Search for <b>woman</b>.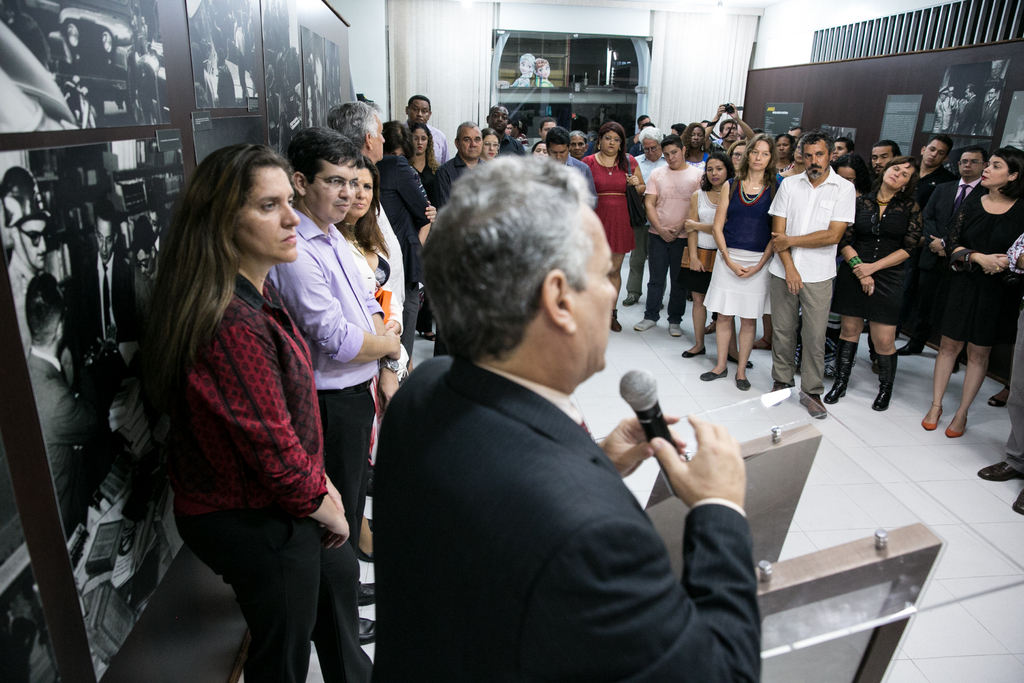
Found at bbox=(832, 152, 874, 198).
